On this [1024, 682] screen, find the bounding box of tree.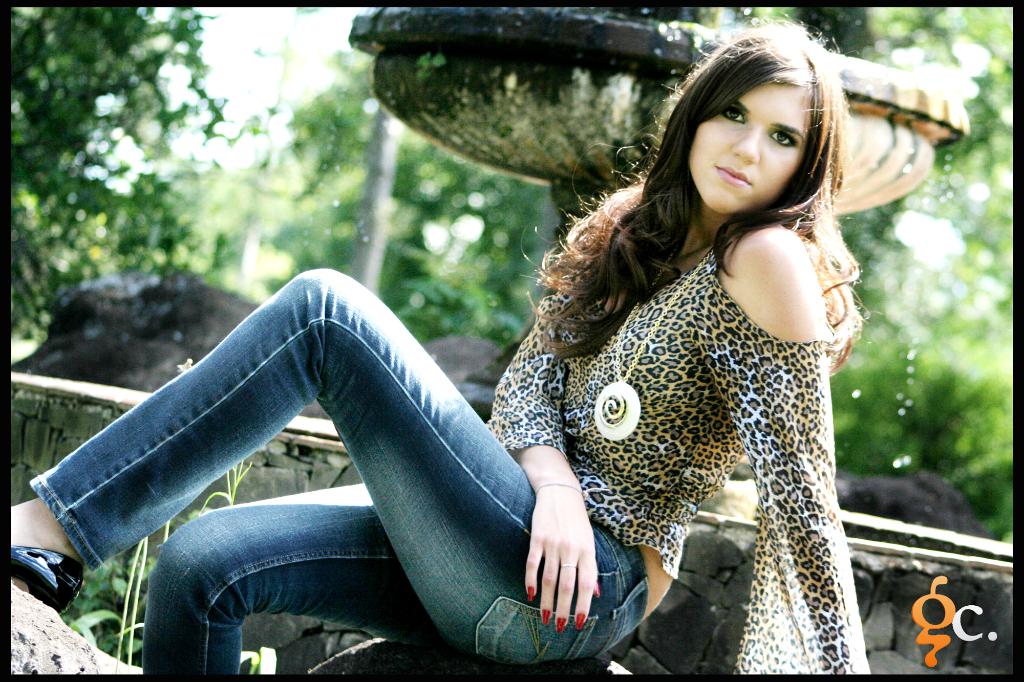
Bounding box: <box>5,4,268,345</box>.
